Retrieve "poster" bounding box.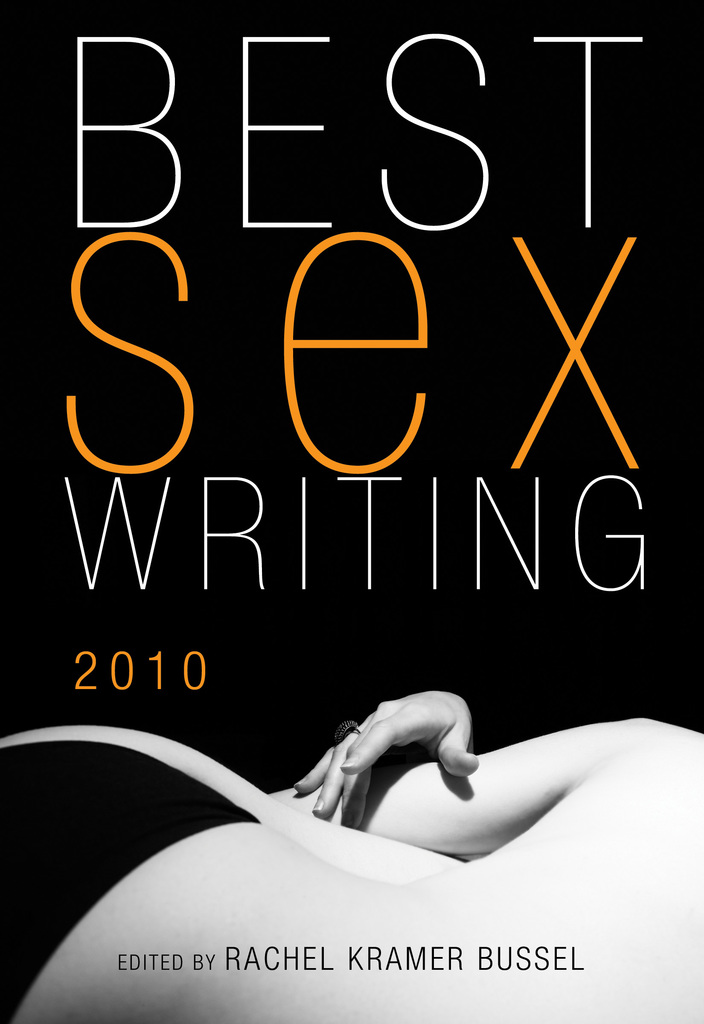
Bounding box: 0 0 703 1023.
